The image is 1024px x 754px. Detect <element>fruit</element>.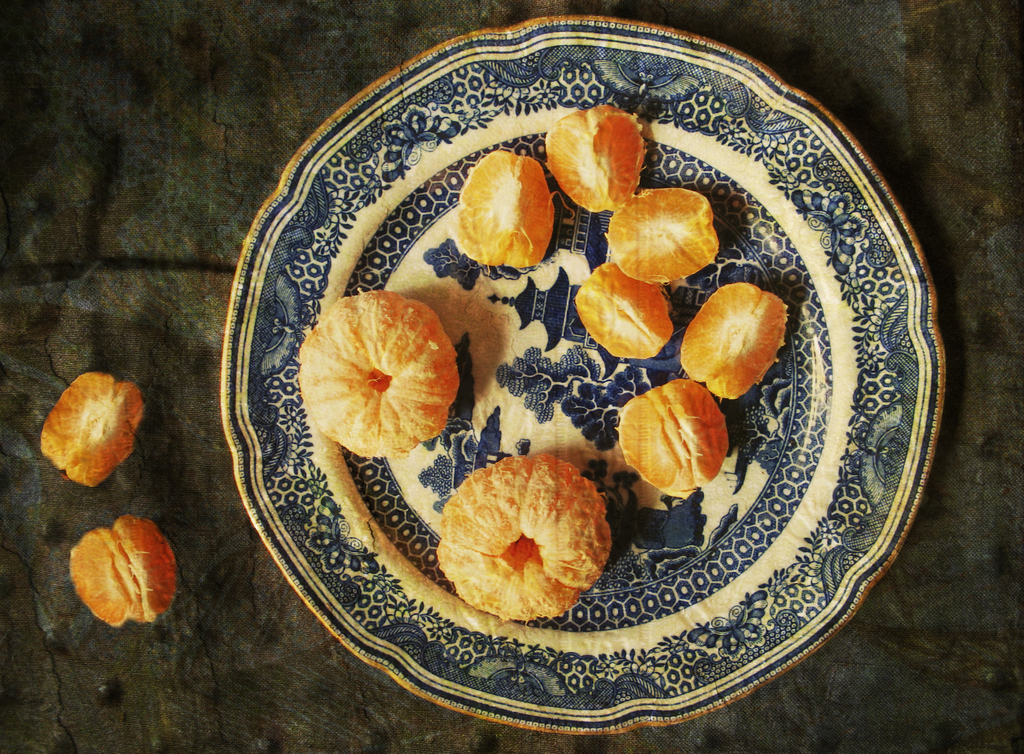
Detection: region(298, 301, 465, 455).
